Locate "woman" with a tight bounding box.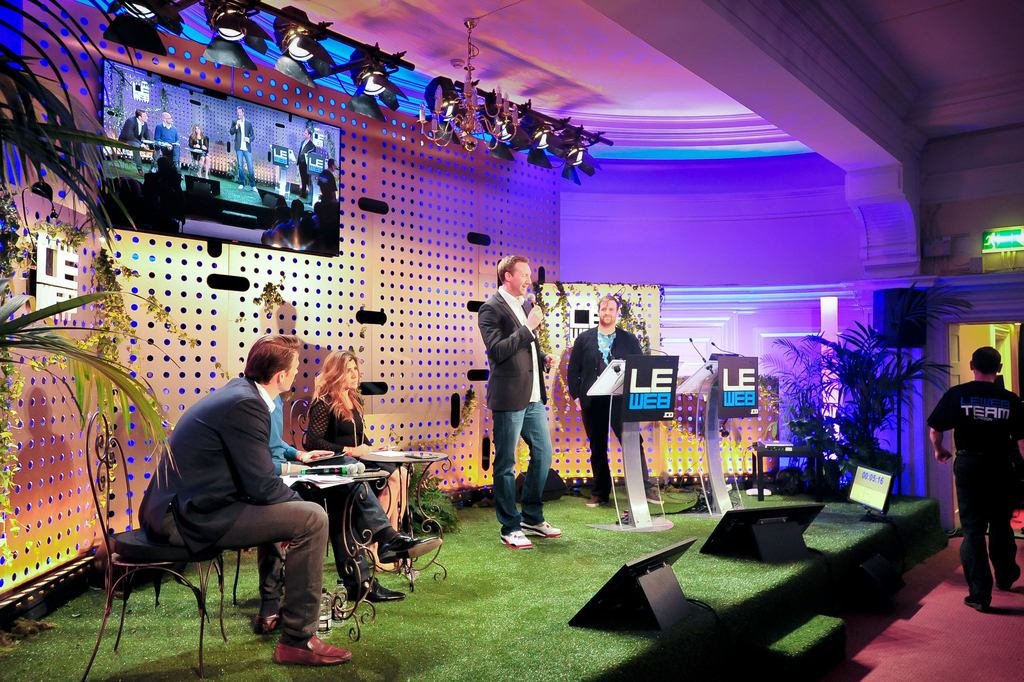
305:348:412:572.
